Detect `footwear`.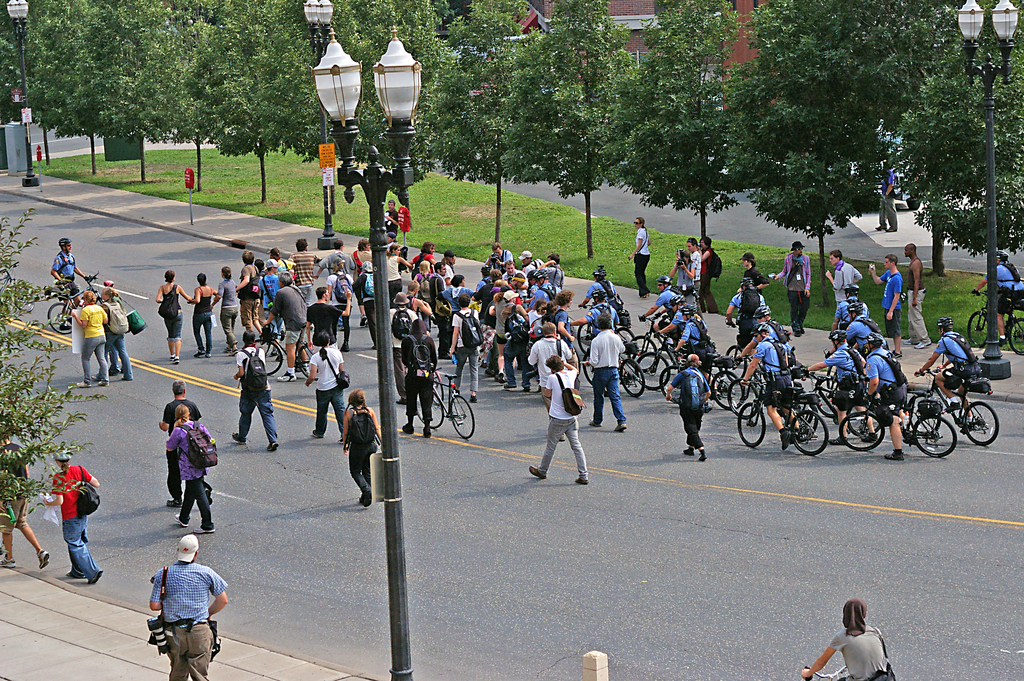
Detected at Rect(230, 431, 246, 447).
